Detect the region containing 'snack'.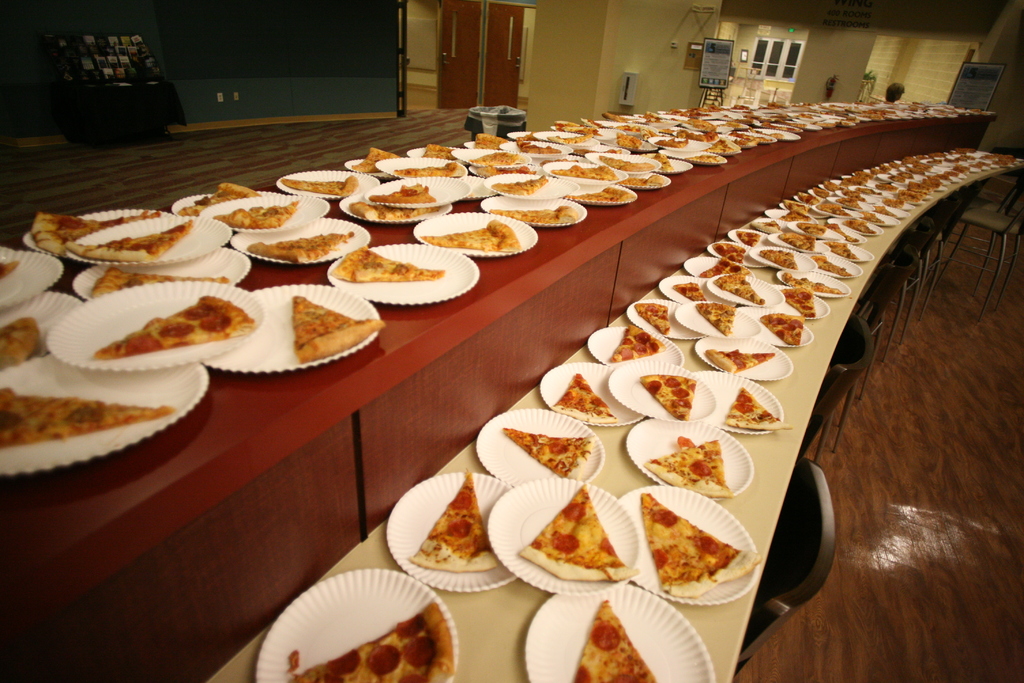
region(566, 186, 631, 202).
